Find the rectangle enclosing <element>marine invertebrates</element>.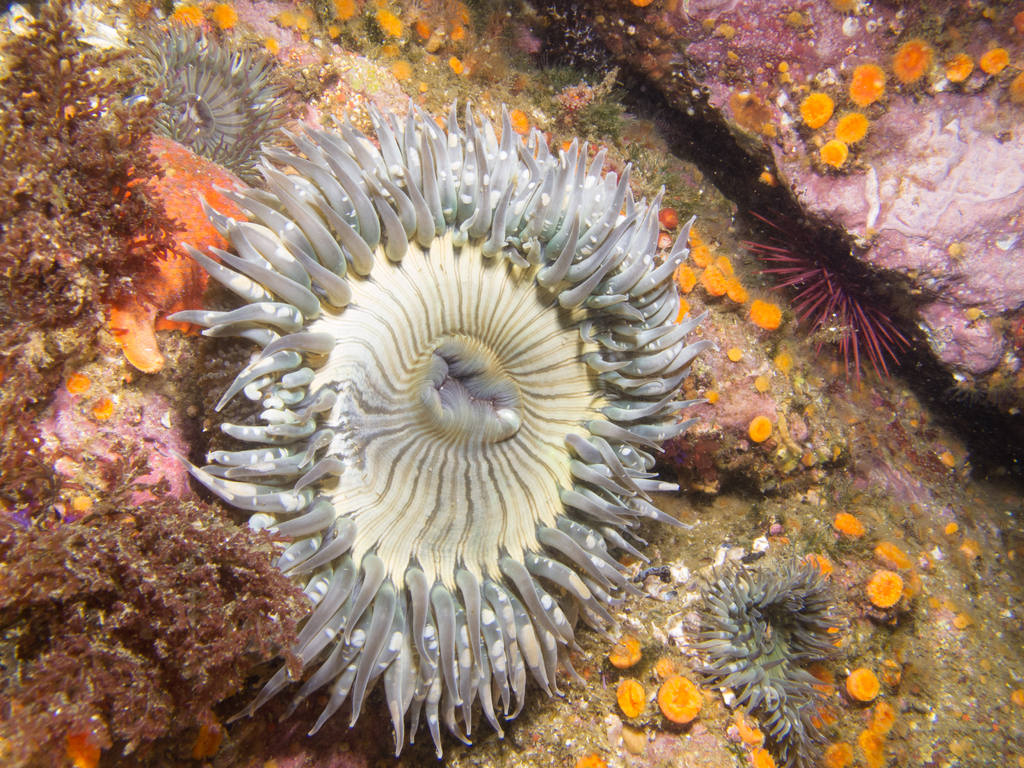
locate(607, 627, 650, 668).
